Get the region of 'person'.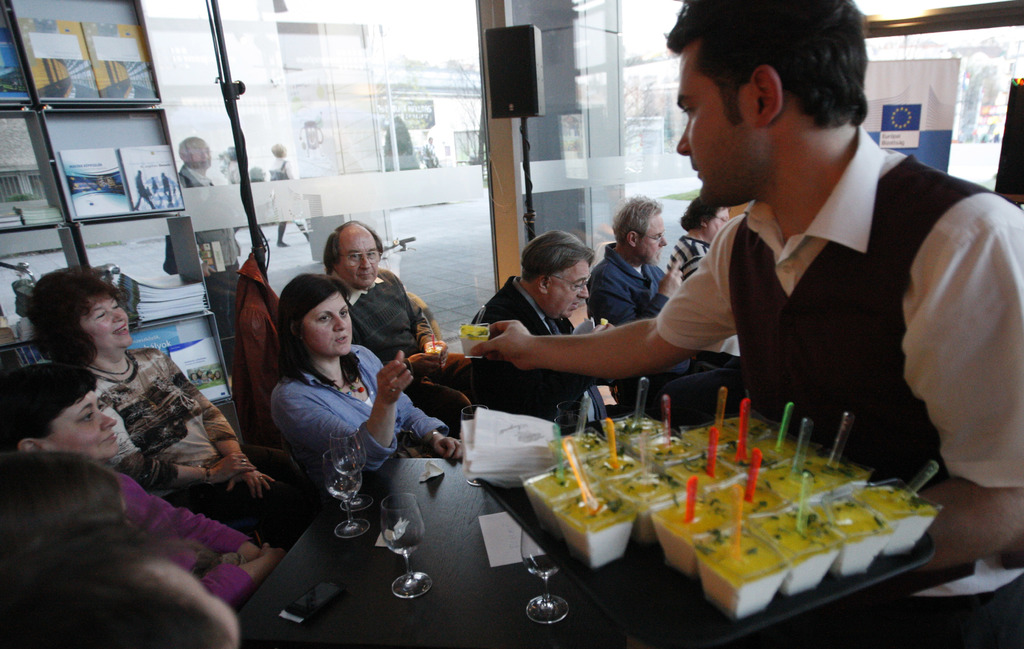
179 134 239 380.
